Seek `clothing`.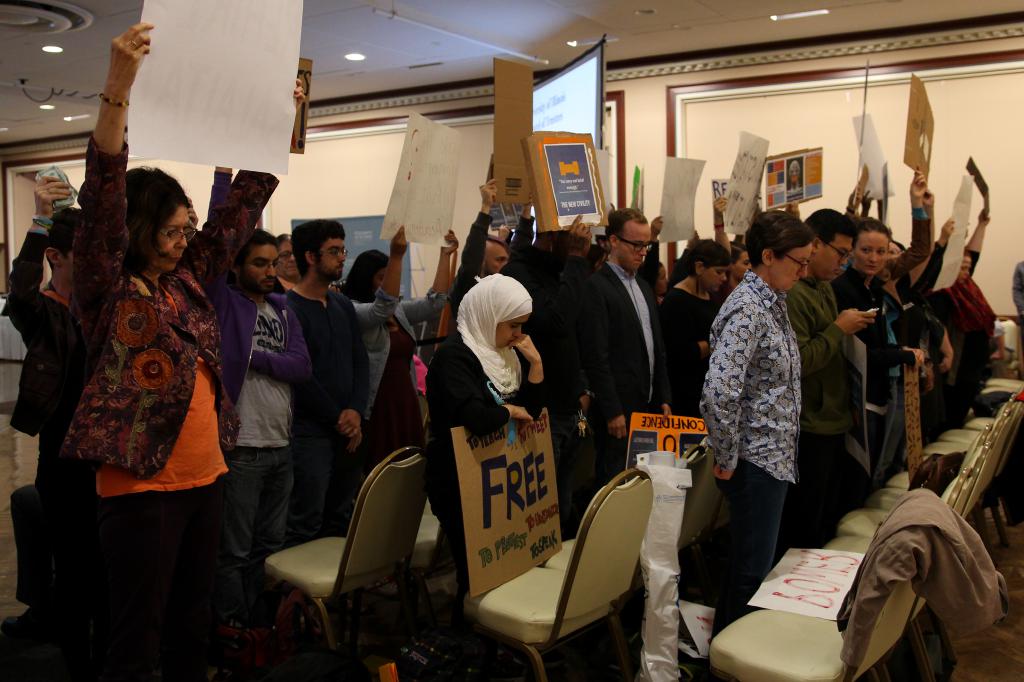
detection(786, 273, 868, 543).
